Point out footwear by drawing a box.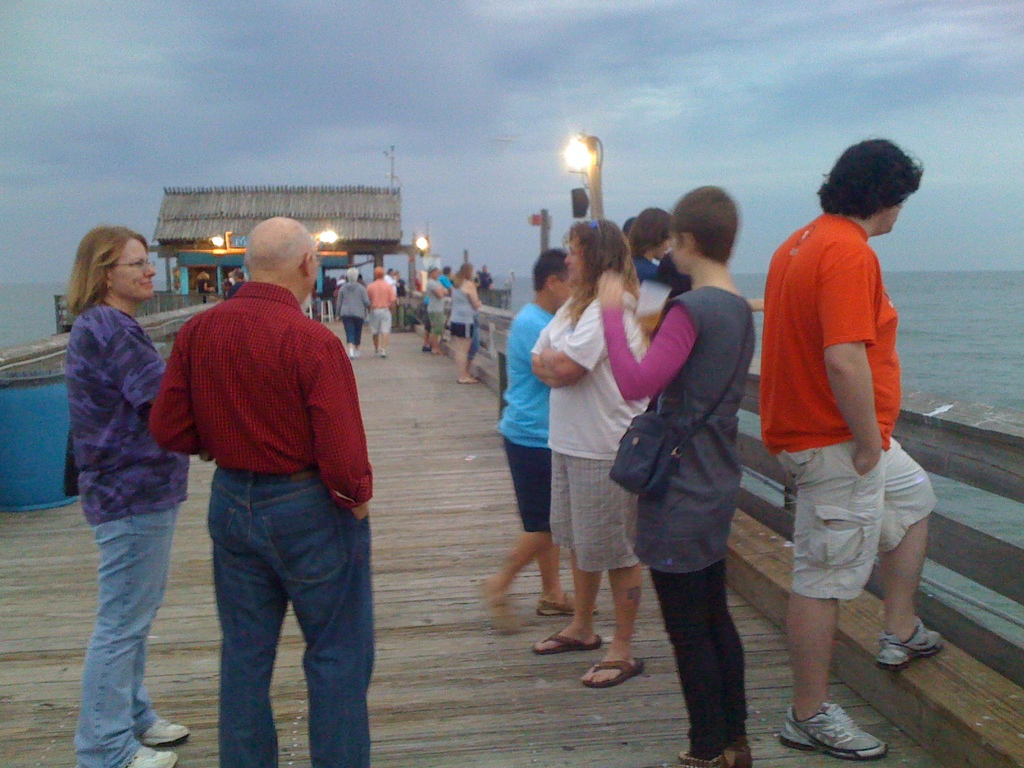
141:717:191:743.
